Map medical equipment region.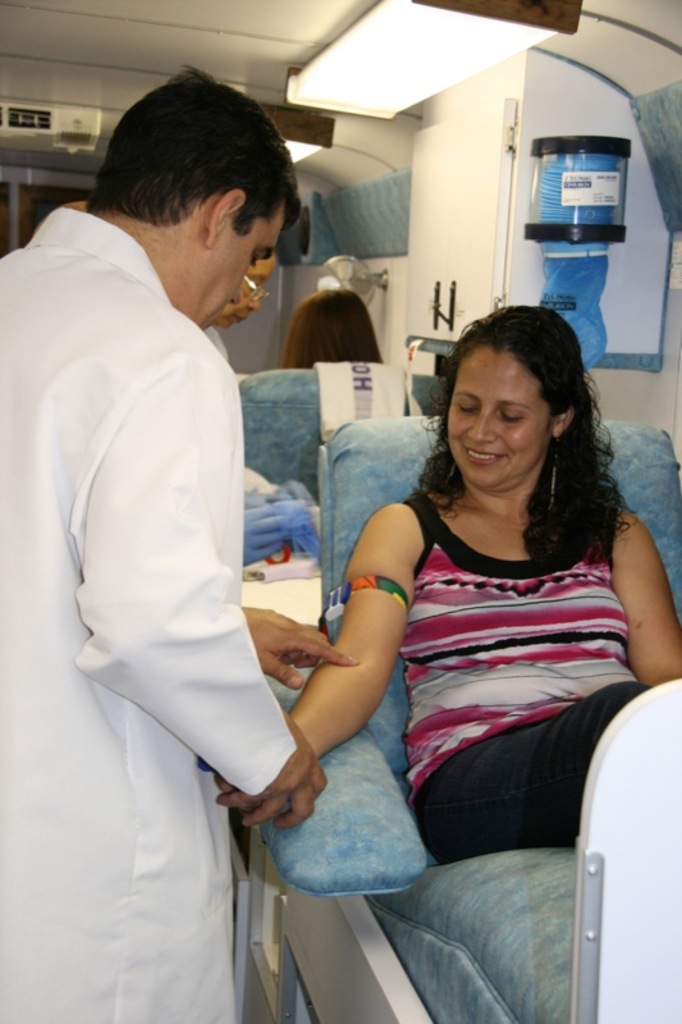
Mapped to l=220, t=365, r=421, b=568.
